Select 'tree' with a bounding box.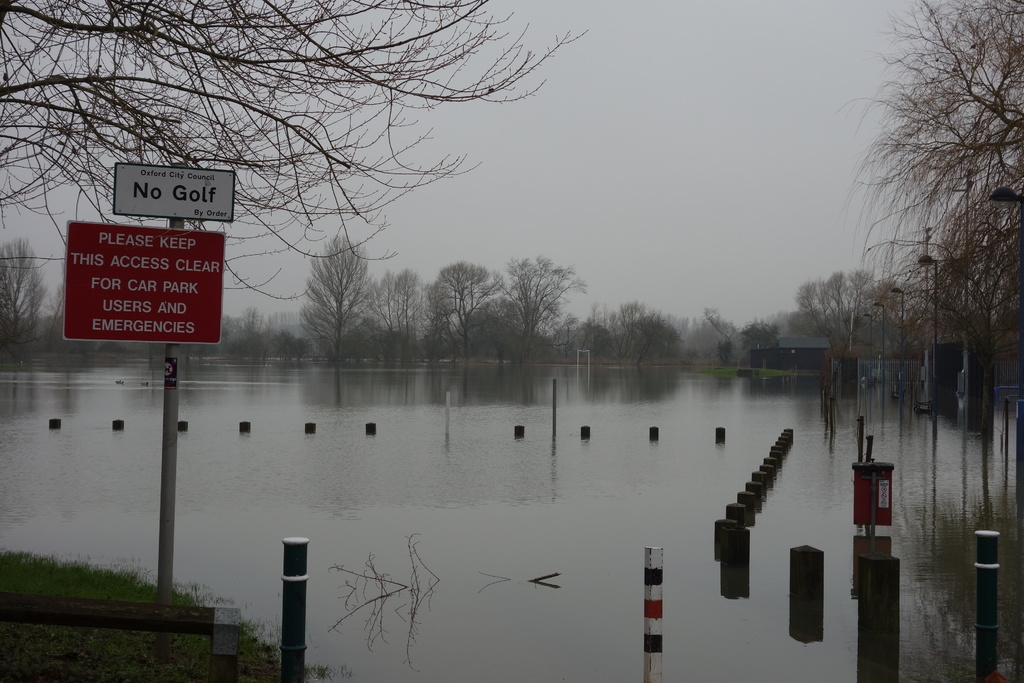
[0, 238, 50, 346].
